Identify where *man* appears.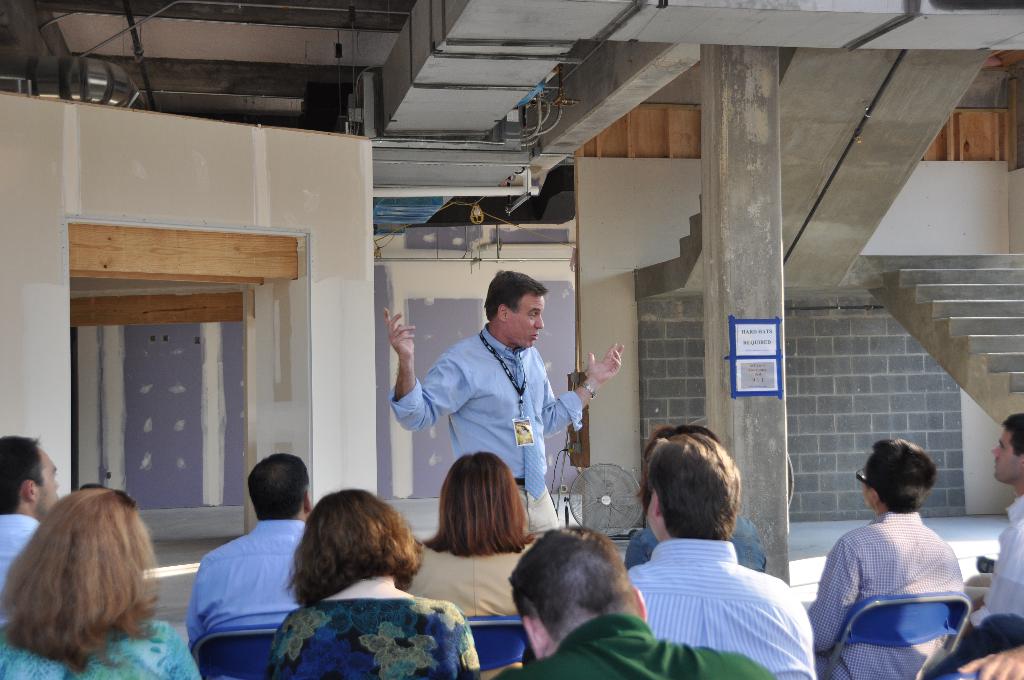
Appears at (623,434,815,679).
